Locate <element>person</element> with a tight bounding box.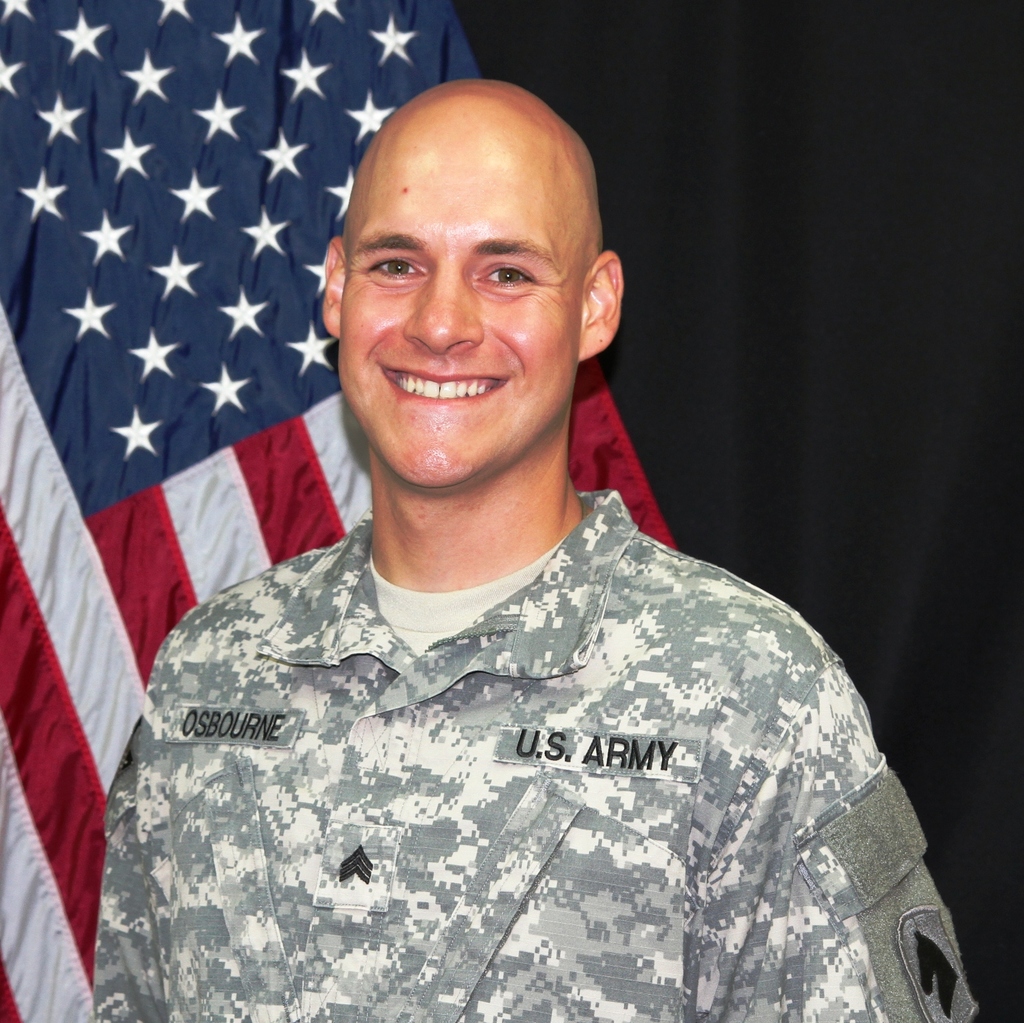
91/77/981/1022.
